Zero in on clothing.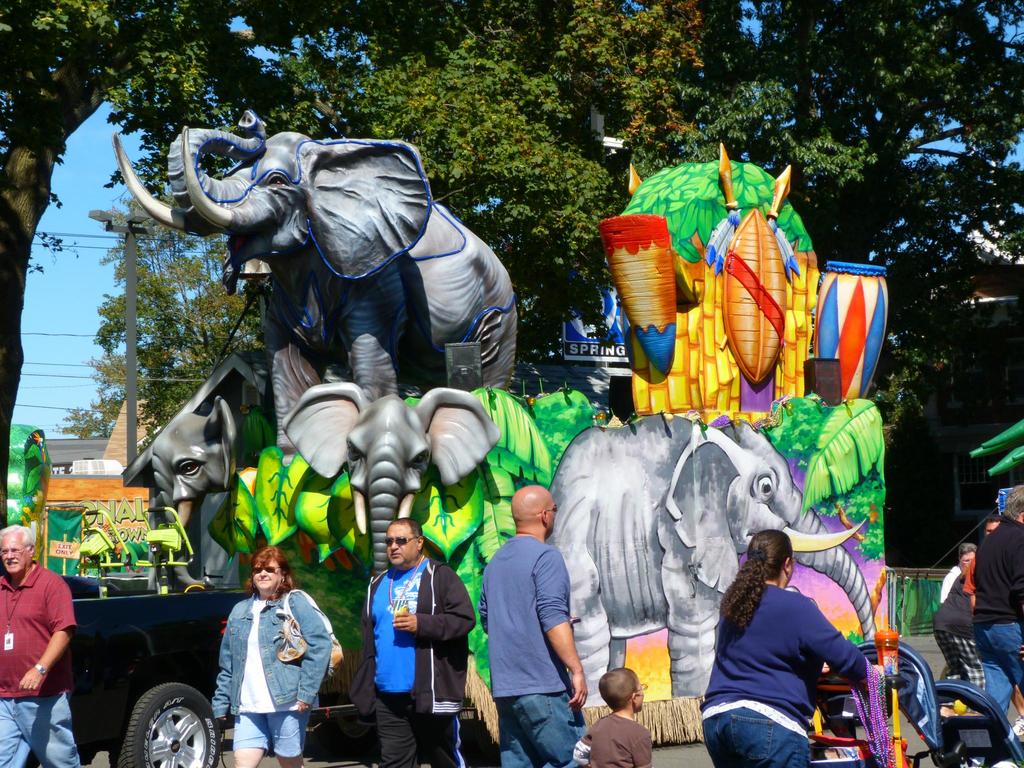
Zeroed in: [212, 588, 330, 716].
